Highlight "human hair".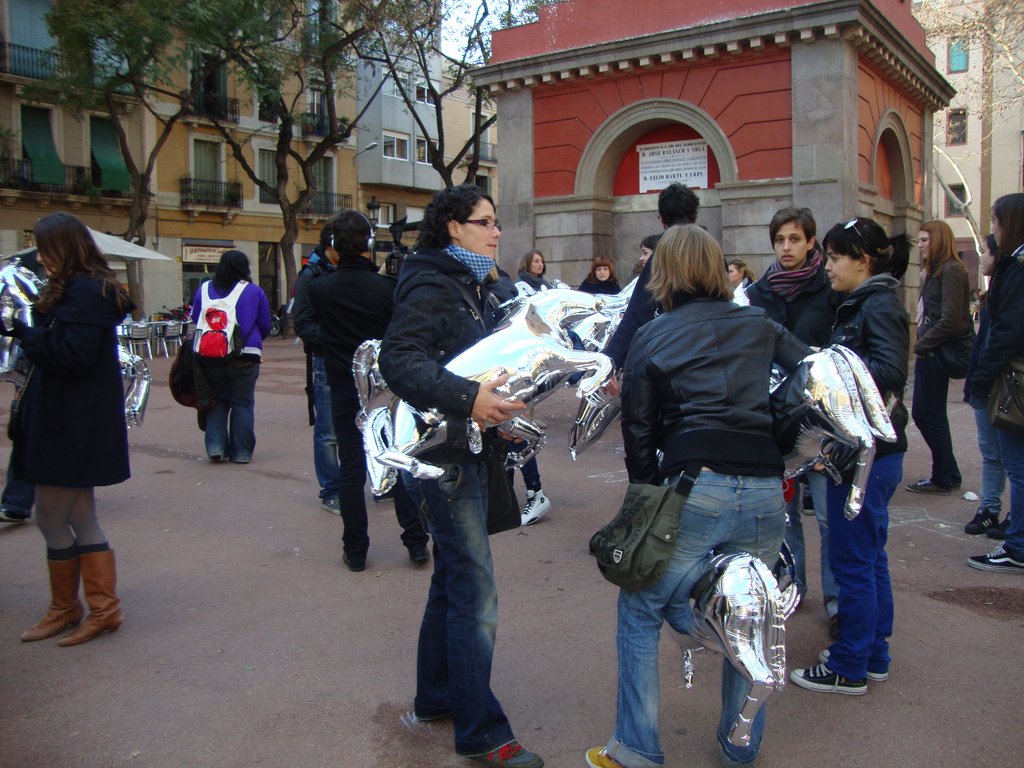
Highlighted region: (left=26, top=214, right=138, bottom=311).
